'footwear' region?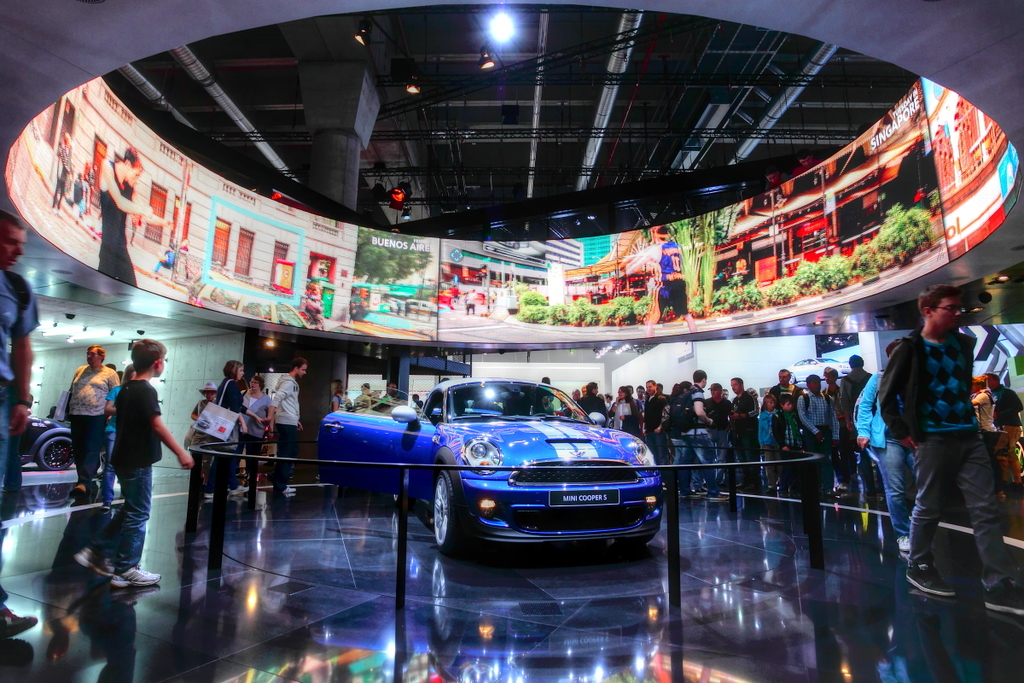
region(0, 597, 38, 640)
